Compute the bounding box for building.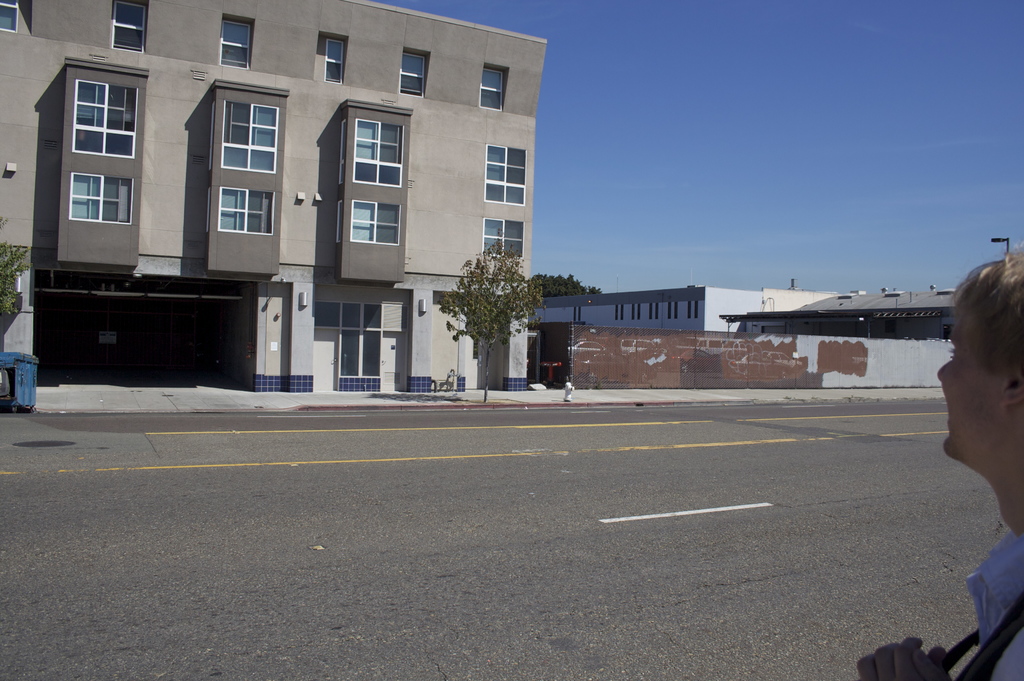
{"left": 0, "top": 0, "right": 548, "bottom": 393}.
